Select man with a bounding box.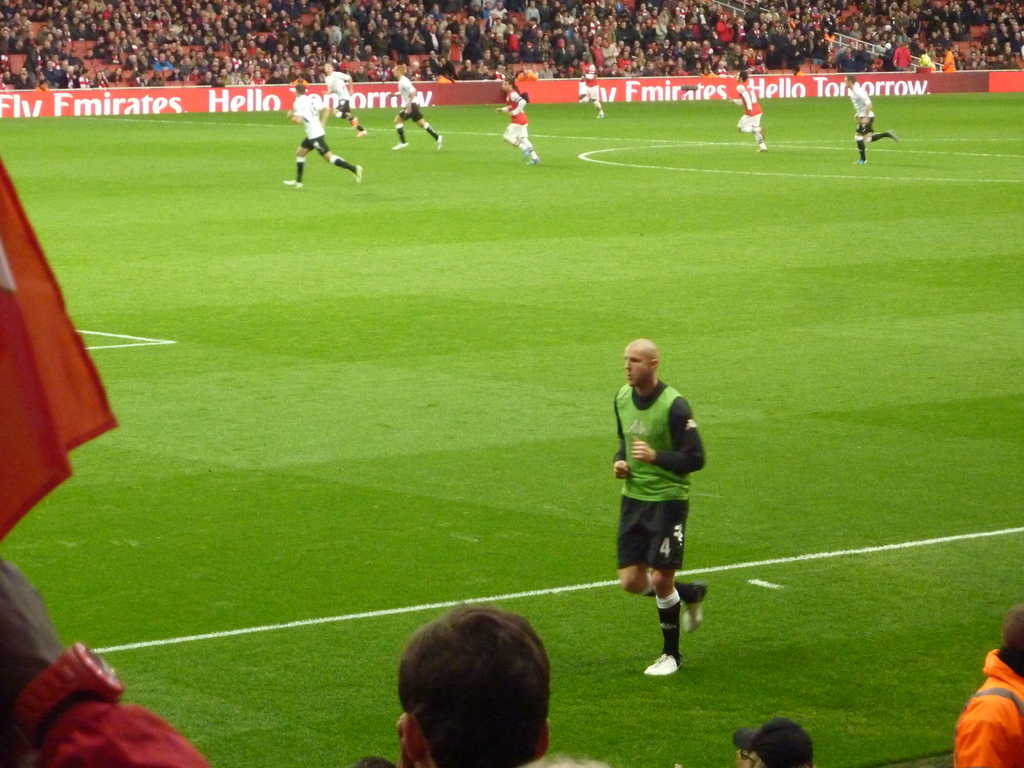
bbox=[395, 598, 547, 767].
